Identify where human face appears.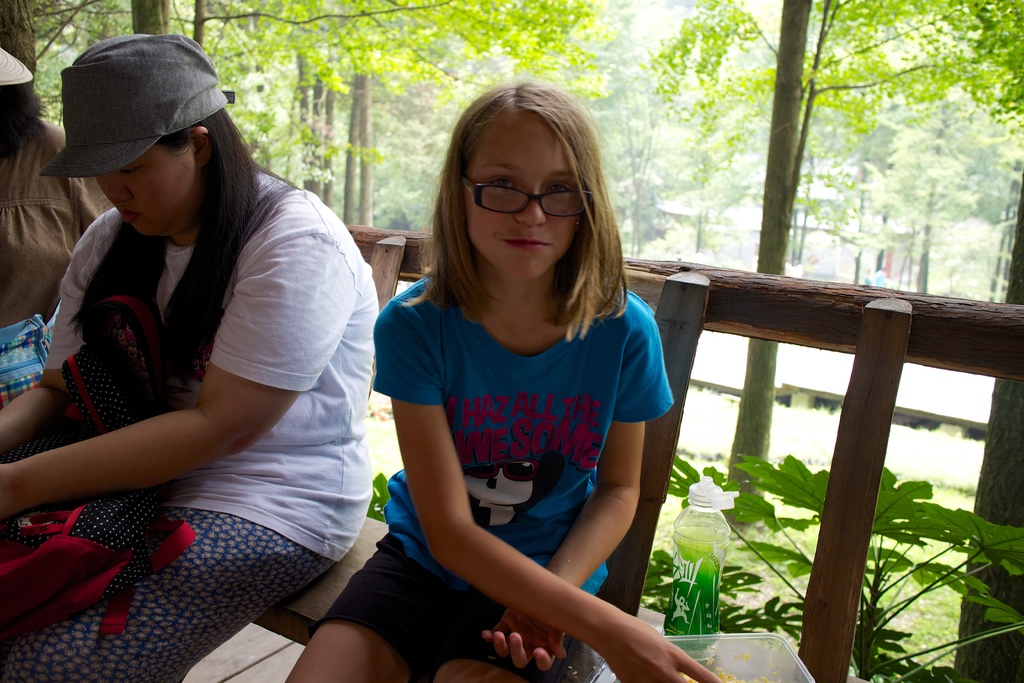
Appears at 454, 128, 586, 281.
